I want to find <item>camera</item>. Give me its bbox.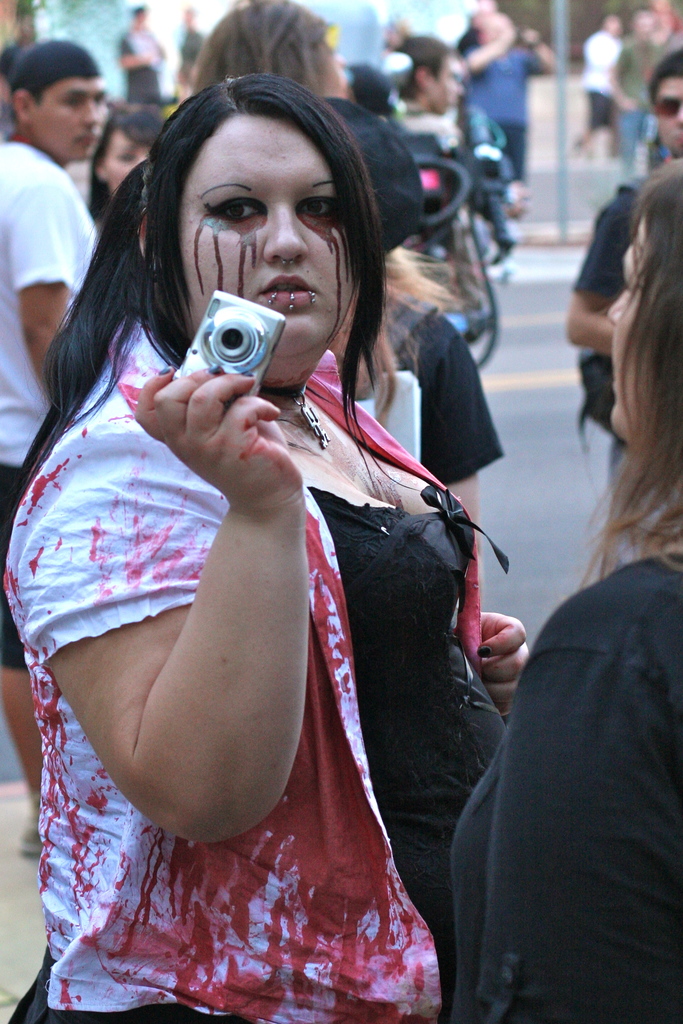
rect(165, 286, 283, 403).
